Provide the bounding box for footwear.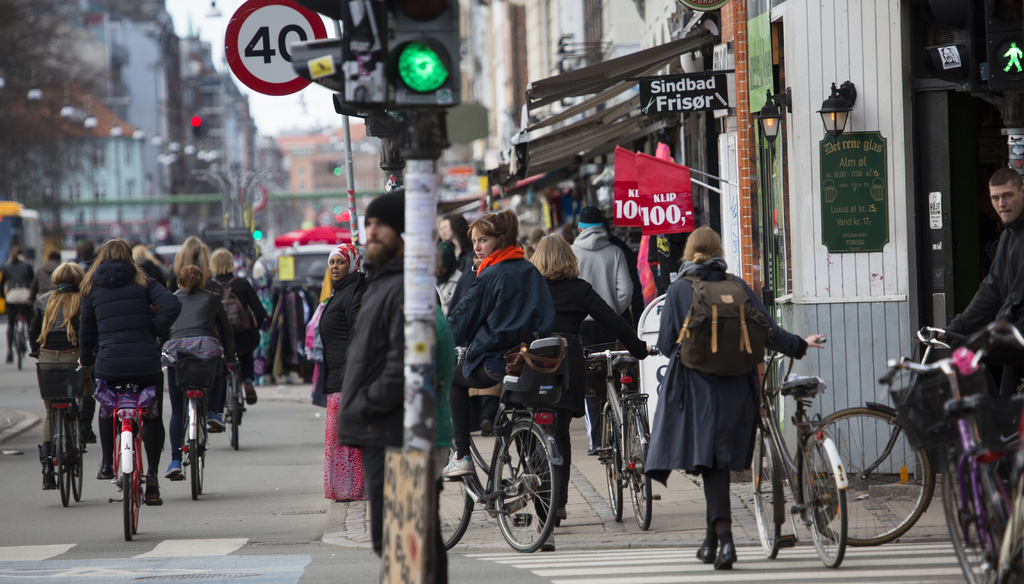
detection(141, 476, 156, 499).
